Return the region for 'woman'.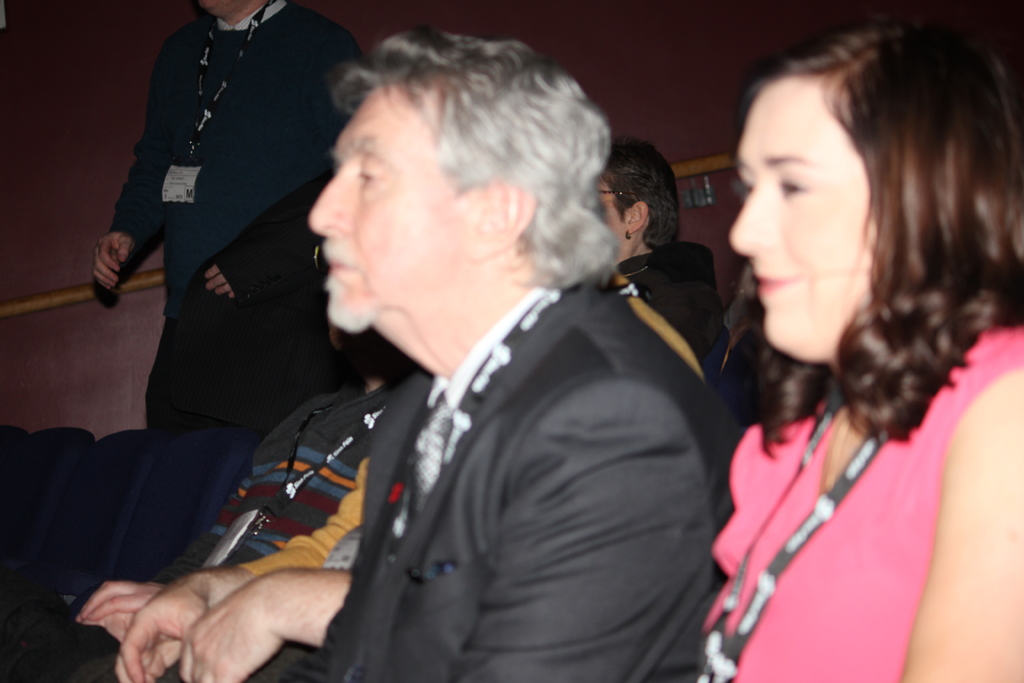
<box>669,10,1013,682</box>.
